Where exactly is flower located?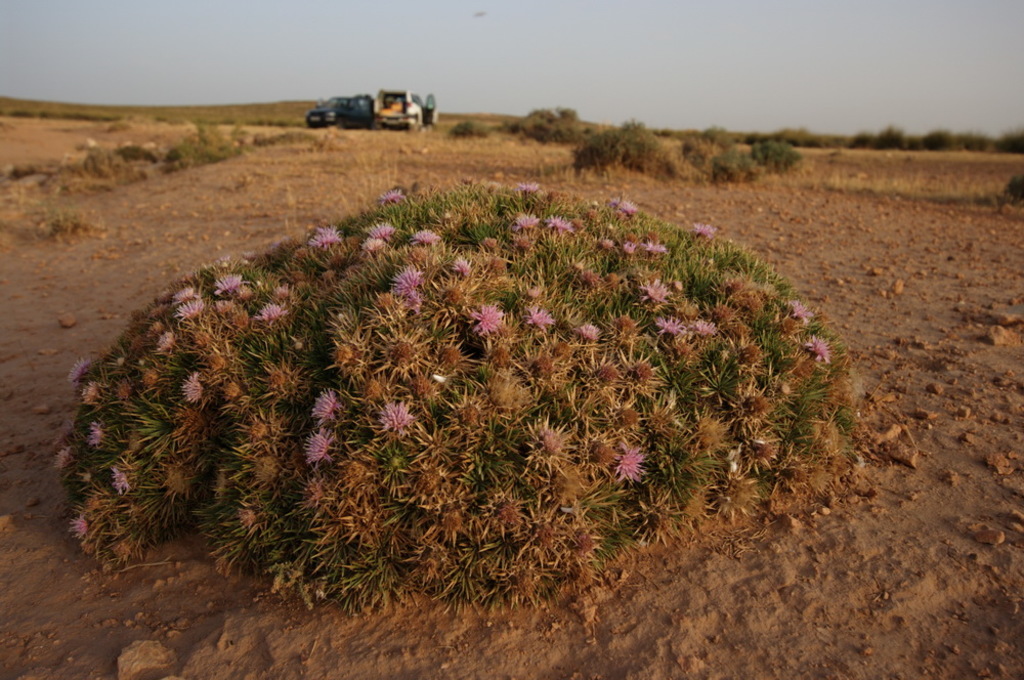
Its bounding box is bbox(167, 282, 197, 303).
